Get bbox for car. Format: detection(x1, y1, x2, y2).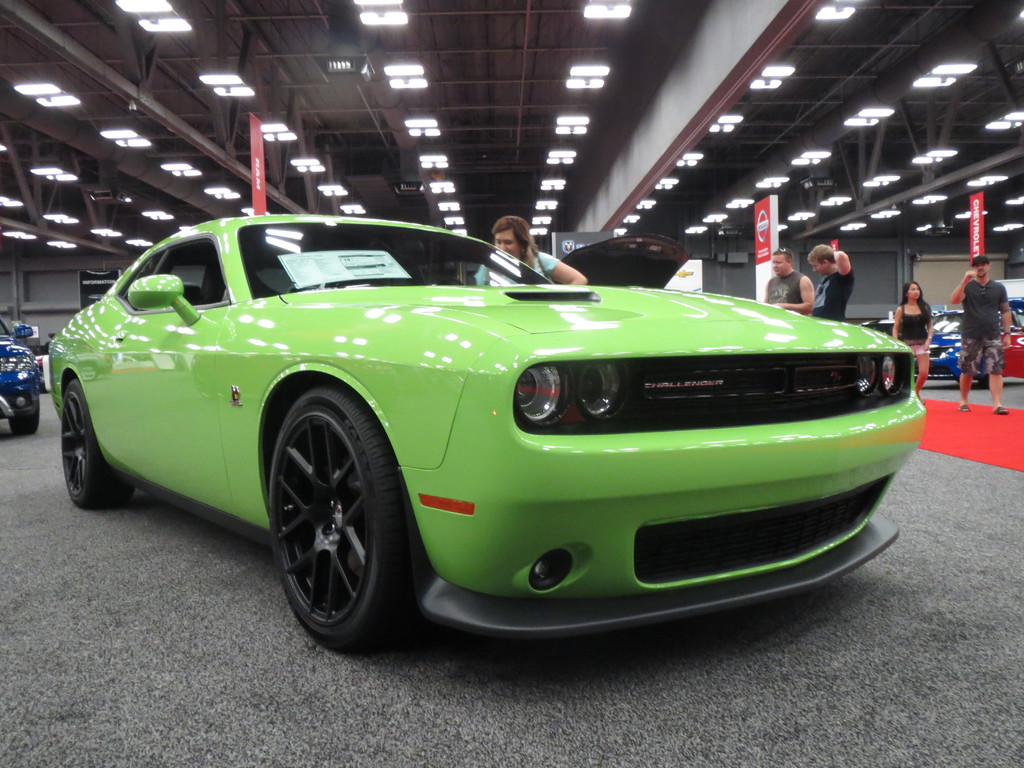
detection(919, 309, 965, 378).
